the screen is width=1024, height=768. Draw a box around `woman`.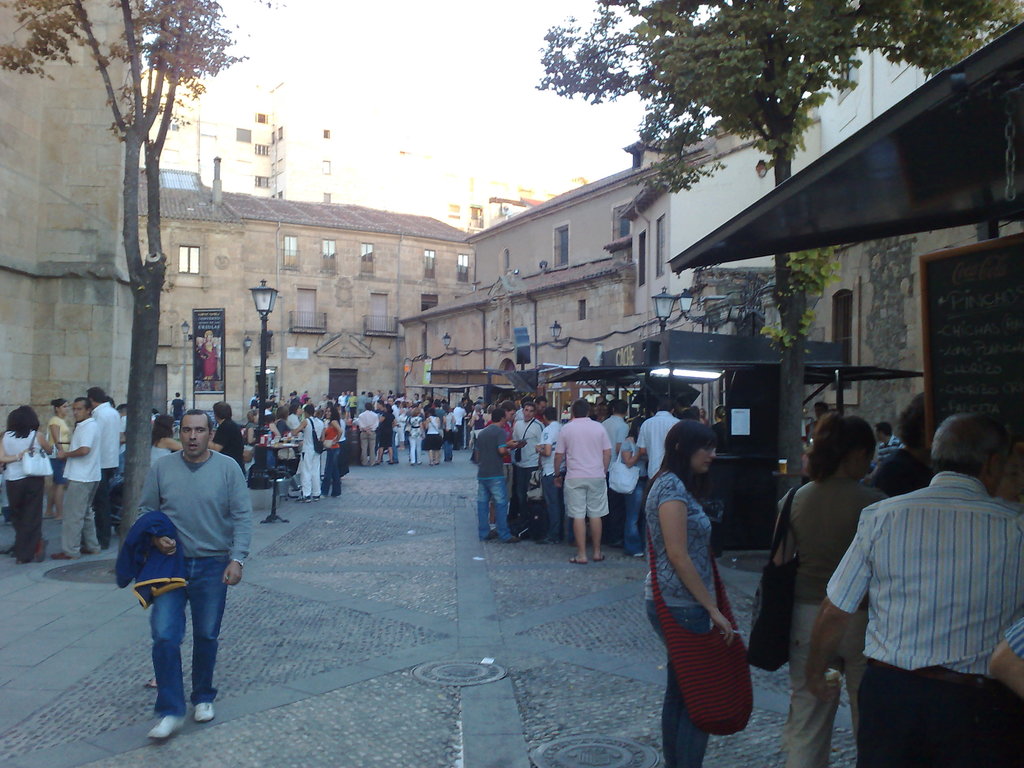
769:410:888:767.
